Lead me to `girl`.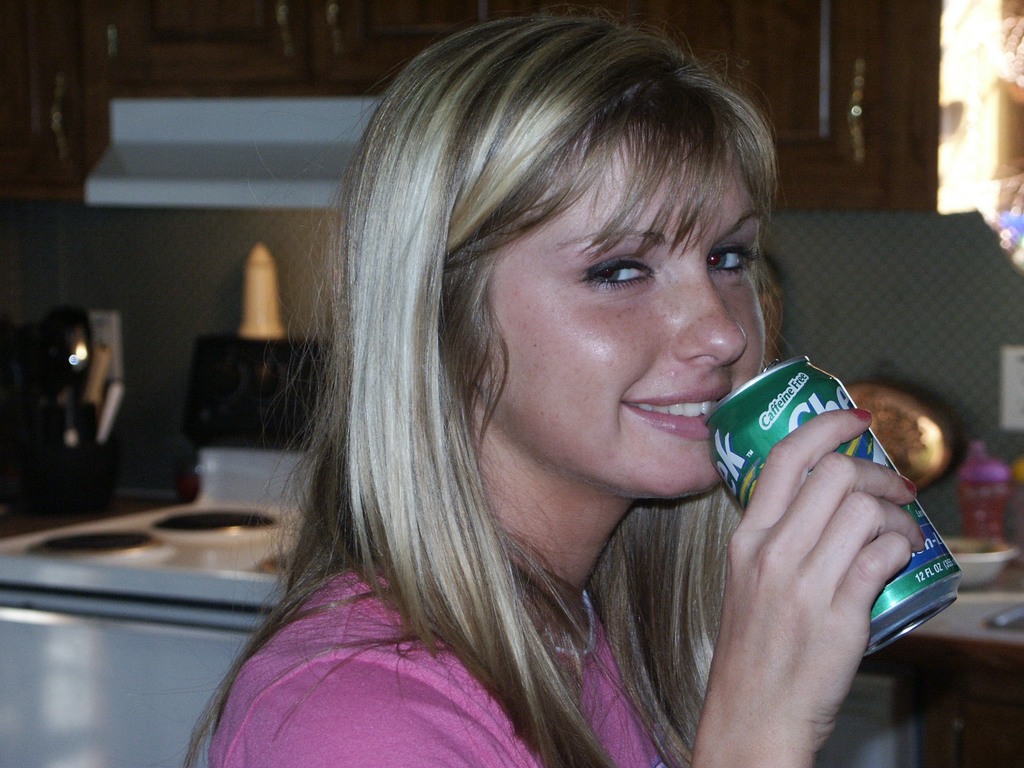
Lead to {"left": 188, "top": 9, "right": 913, "bottom": 749}.
